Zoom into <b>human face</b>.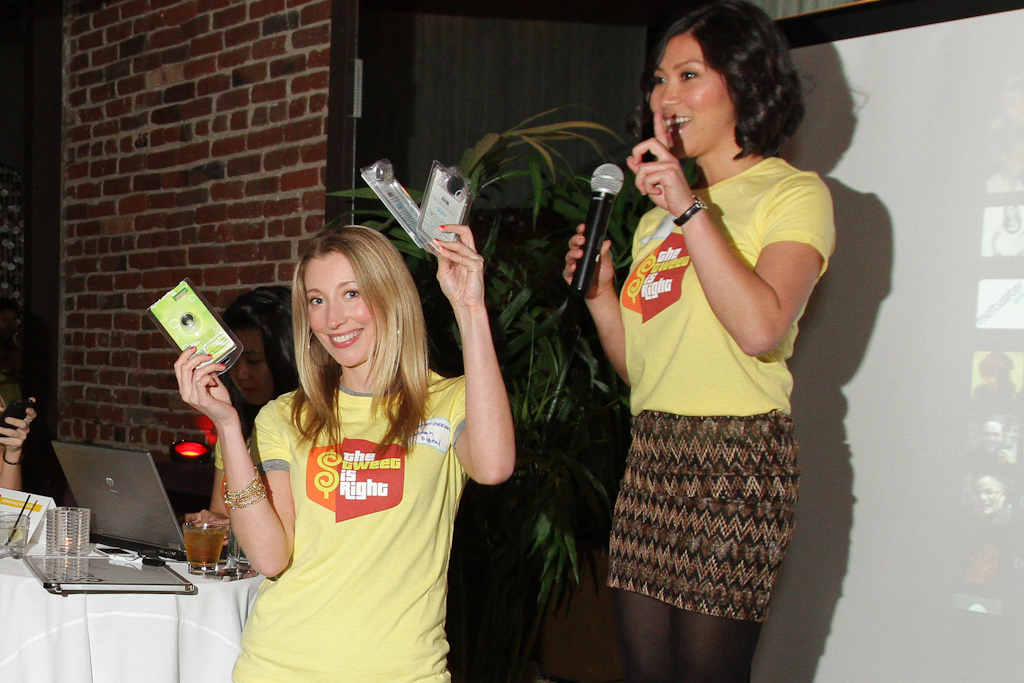
Zoom target: {"left": 652, "top": 33, "right": 733, "bottom": 151}.
